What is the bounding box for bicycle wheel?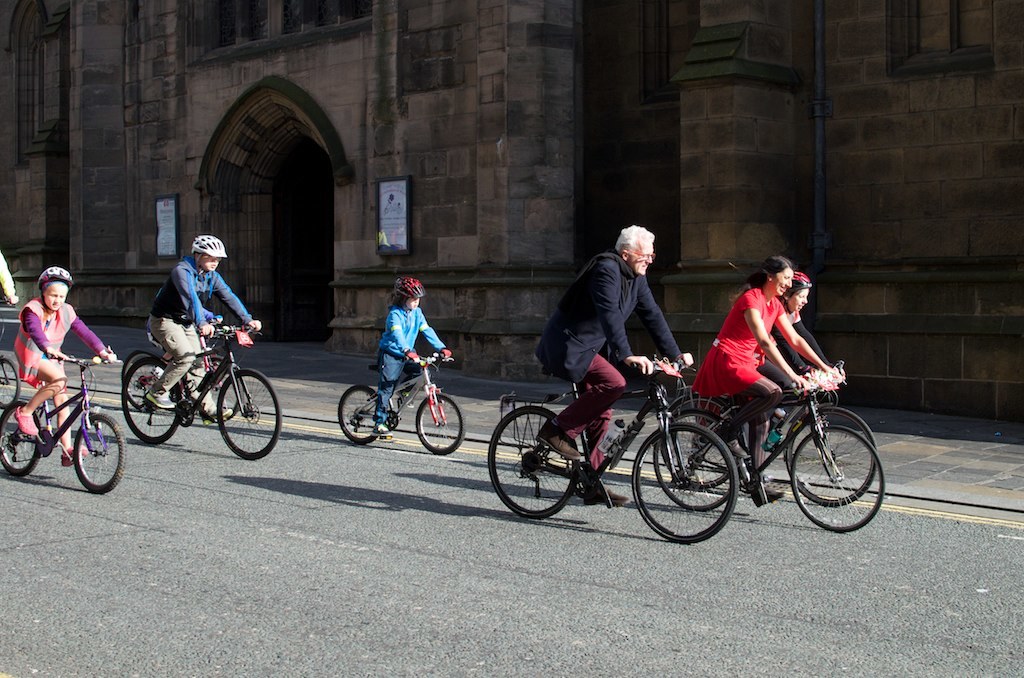
[215,367,284,461].
